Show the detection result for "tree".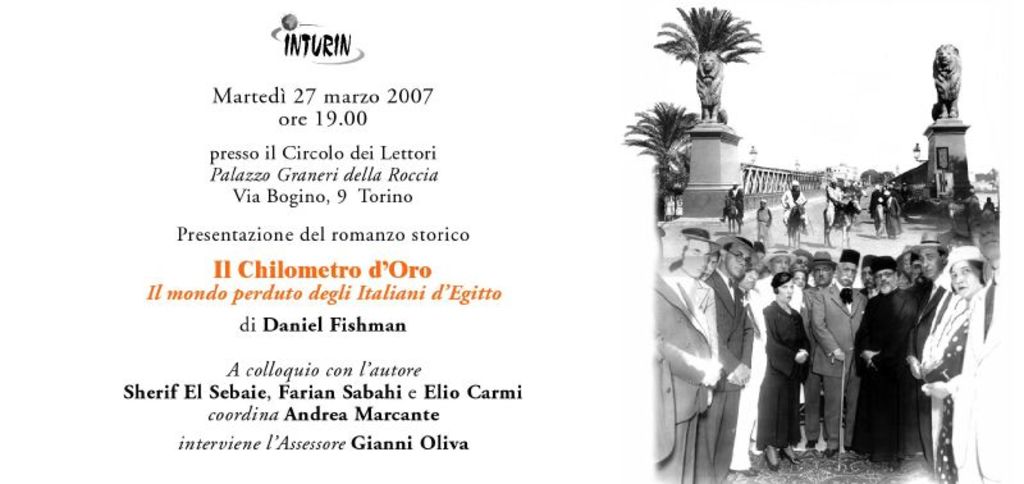
[613, 87, 700, 236].
